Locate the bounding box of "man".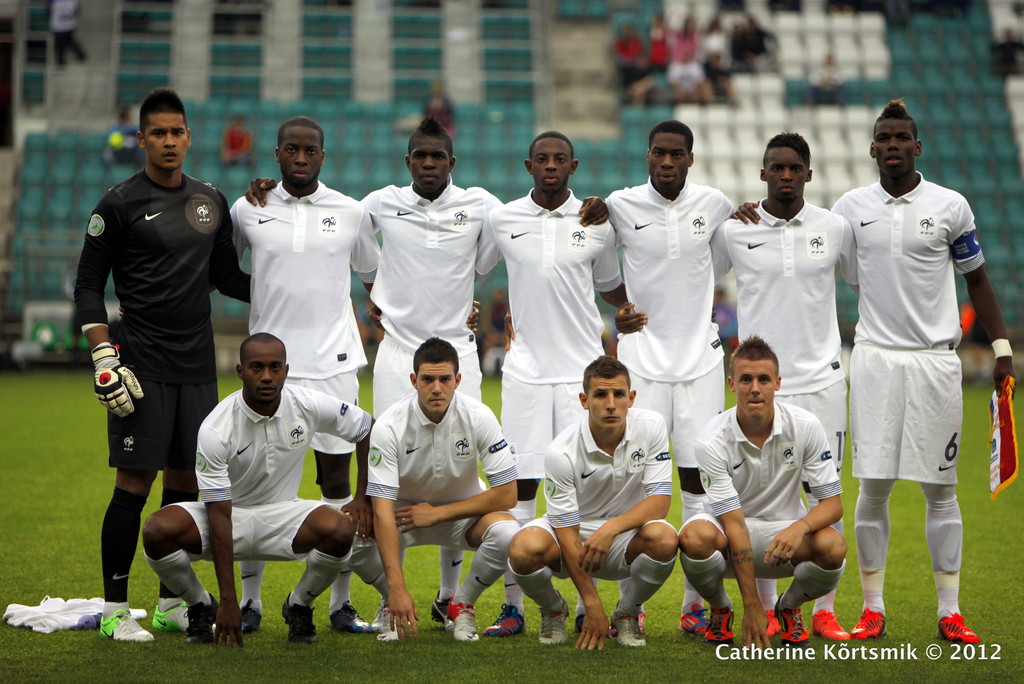
Bounding box: box(708, 126, 865, 635).
